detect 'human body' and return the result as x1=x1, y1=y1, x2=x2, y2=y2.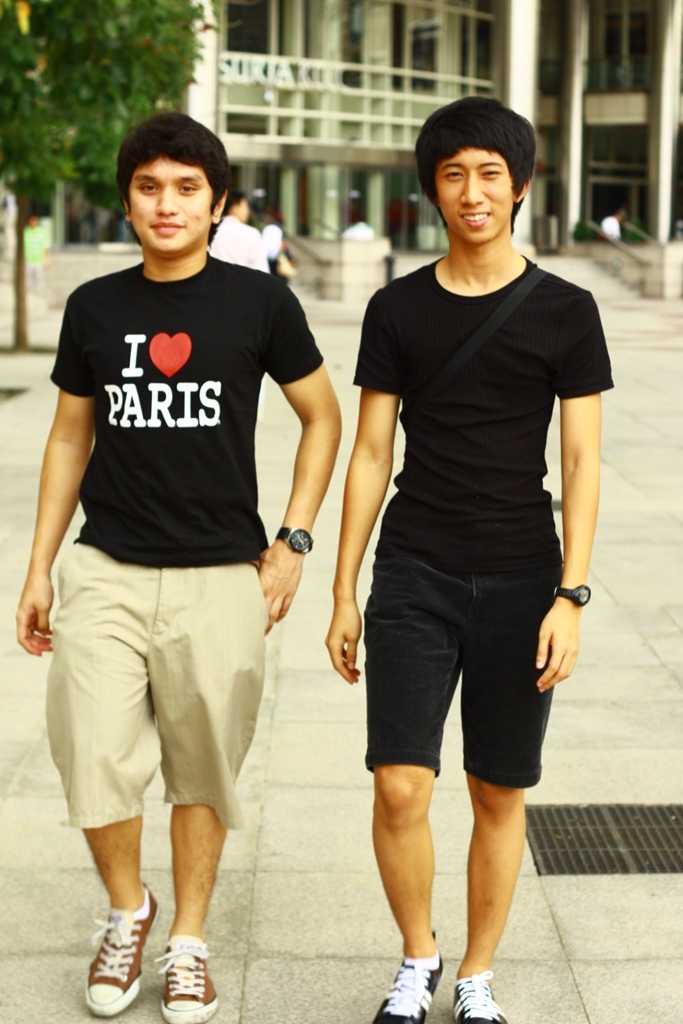
x1=217, y1=196, x2=263, y2=267.
